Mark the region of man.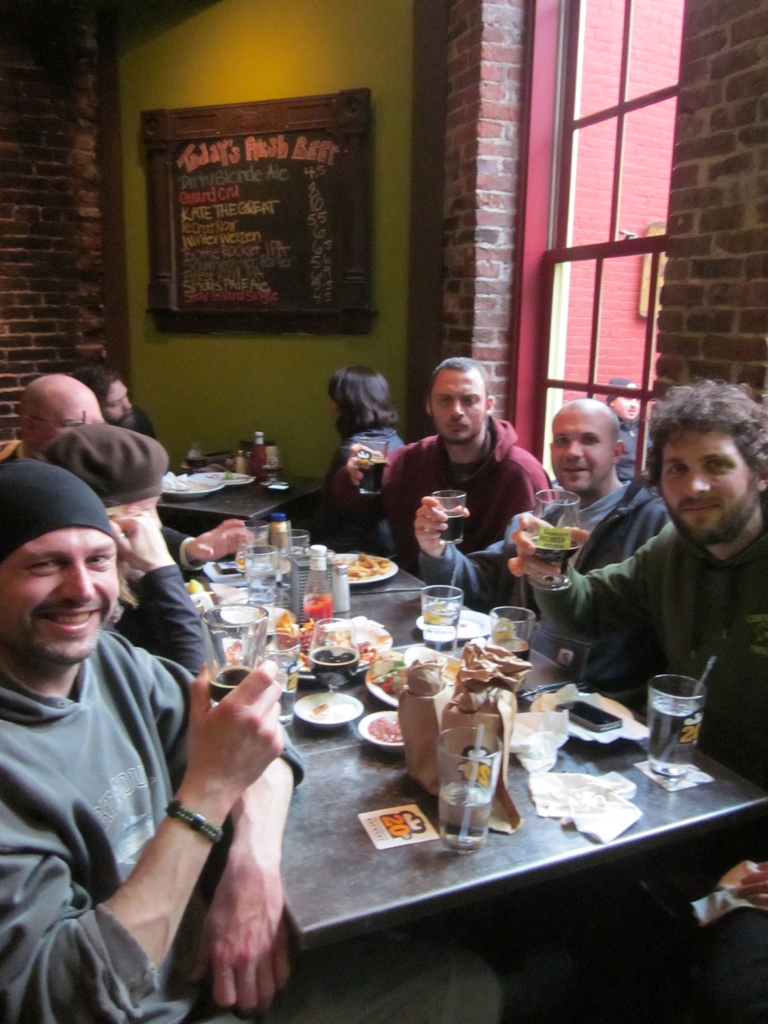
Region: 0:372:131:428.
